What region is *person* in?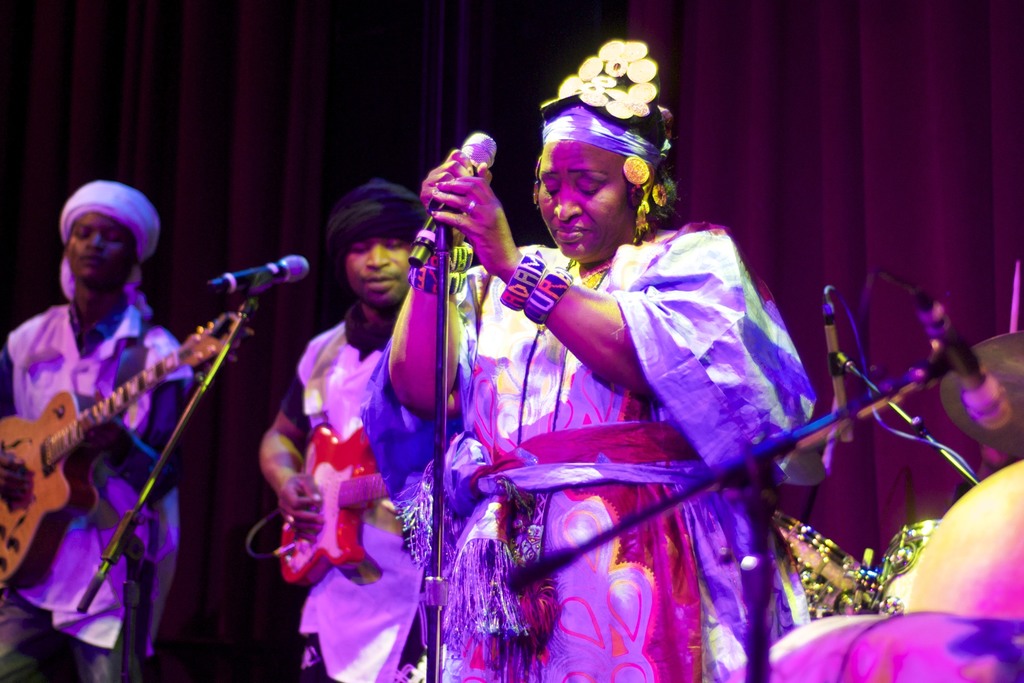
(x1=16, y1=157, x2=236, y2=670).
